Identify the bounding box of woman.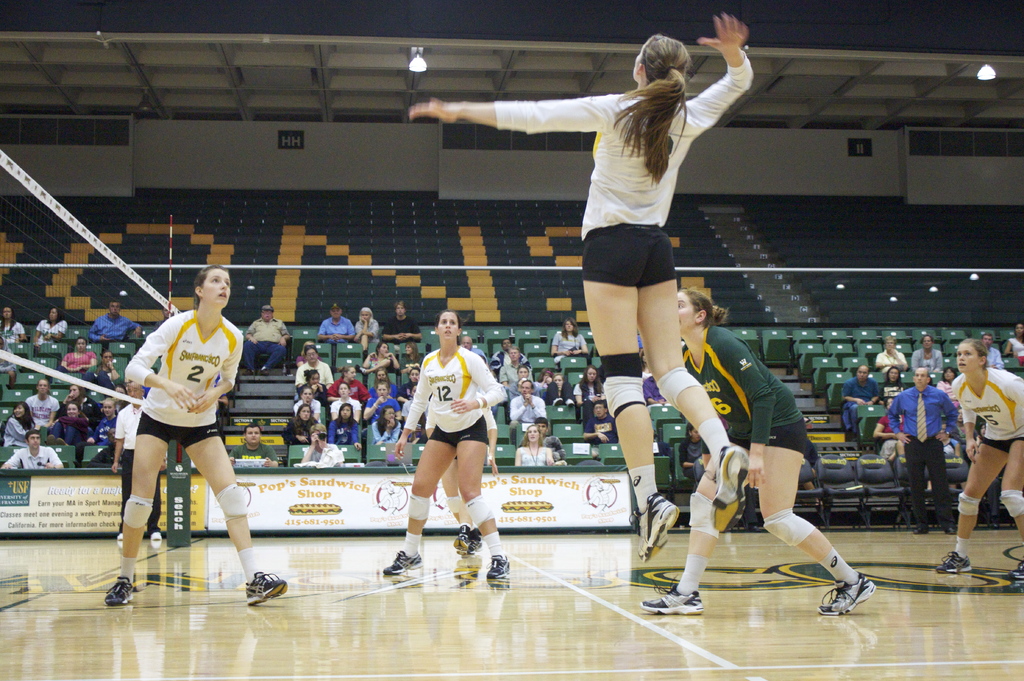
BBox(513, 426, 556, 469).
